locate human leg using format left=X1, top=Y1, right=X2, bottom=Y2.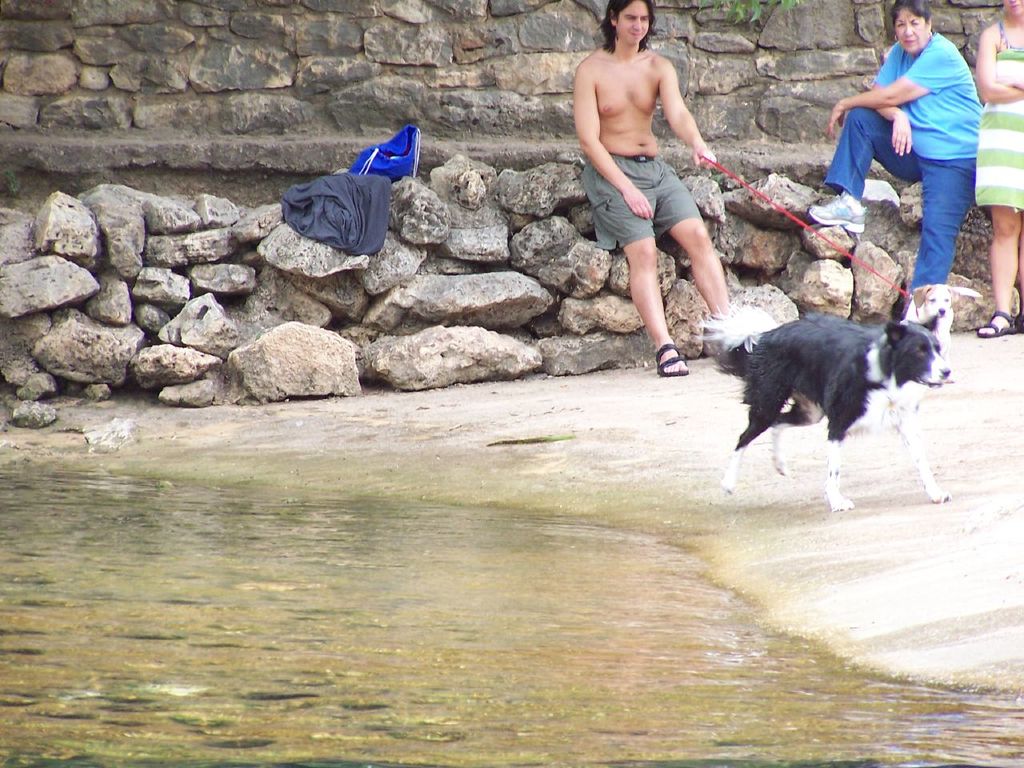
left=914, top=141, right=986, bottom=290.
